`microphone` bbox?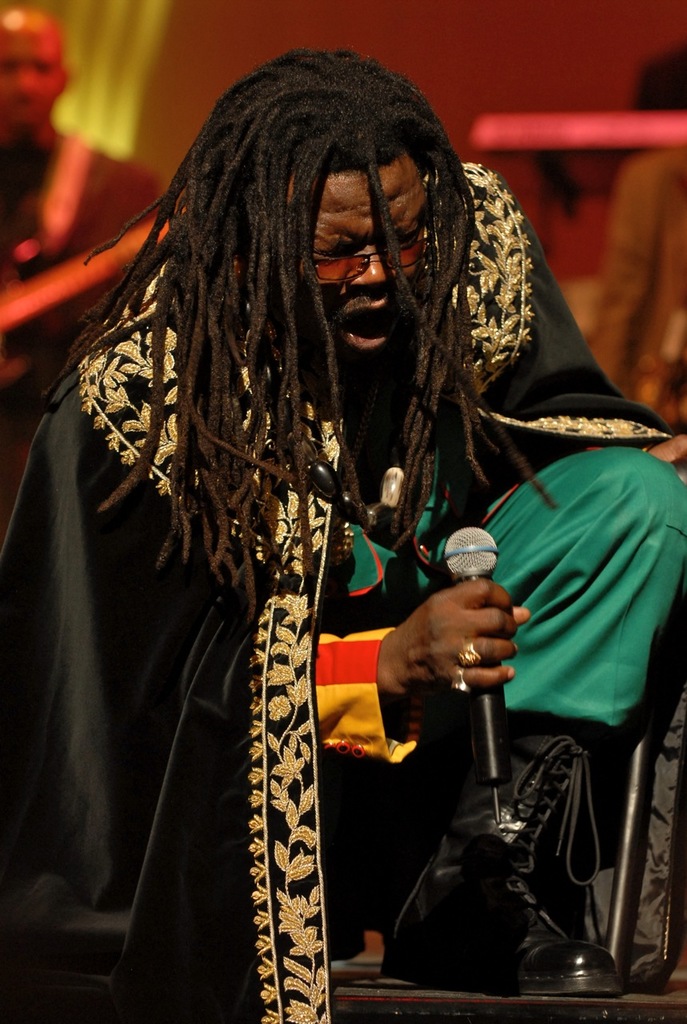
region(436, 524, 512, 804)
